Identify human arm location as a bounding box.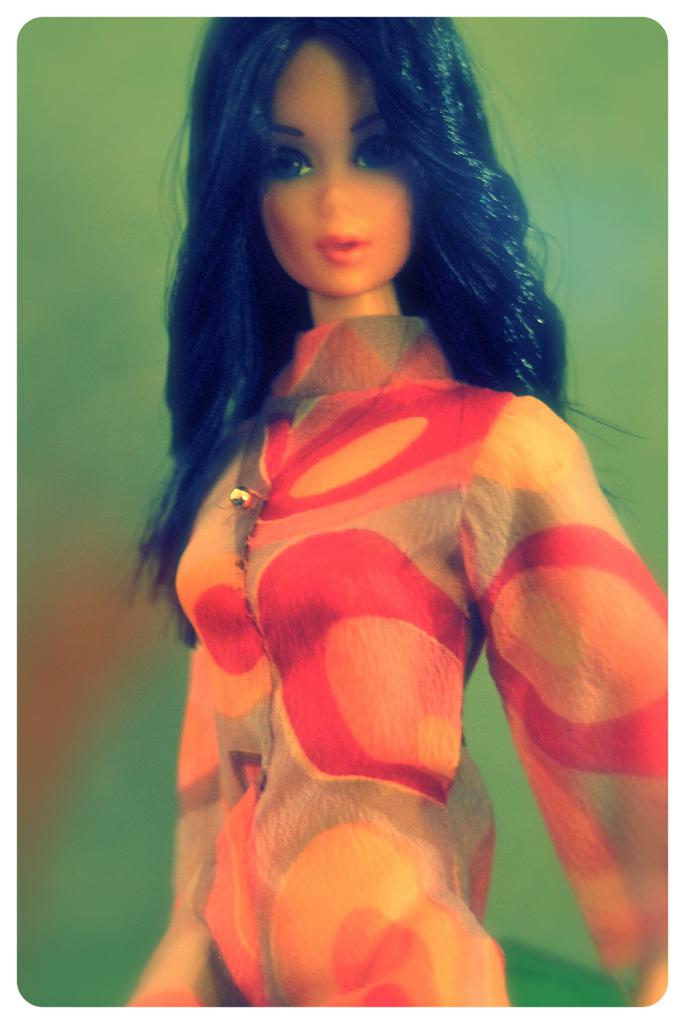
detection(115, 627, 248, 1014).
